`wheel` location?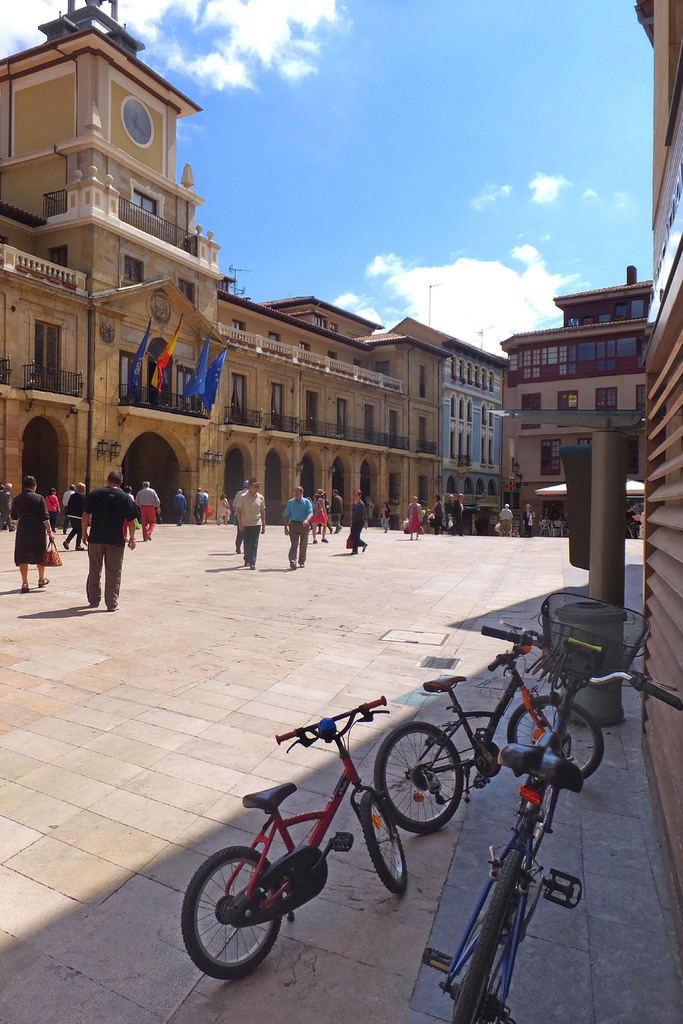
(184, 854, 326, 980)
